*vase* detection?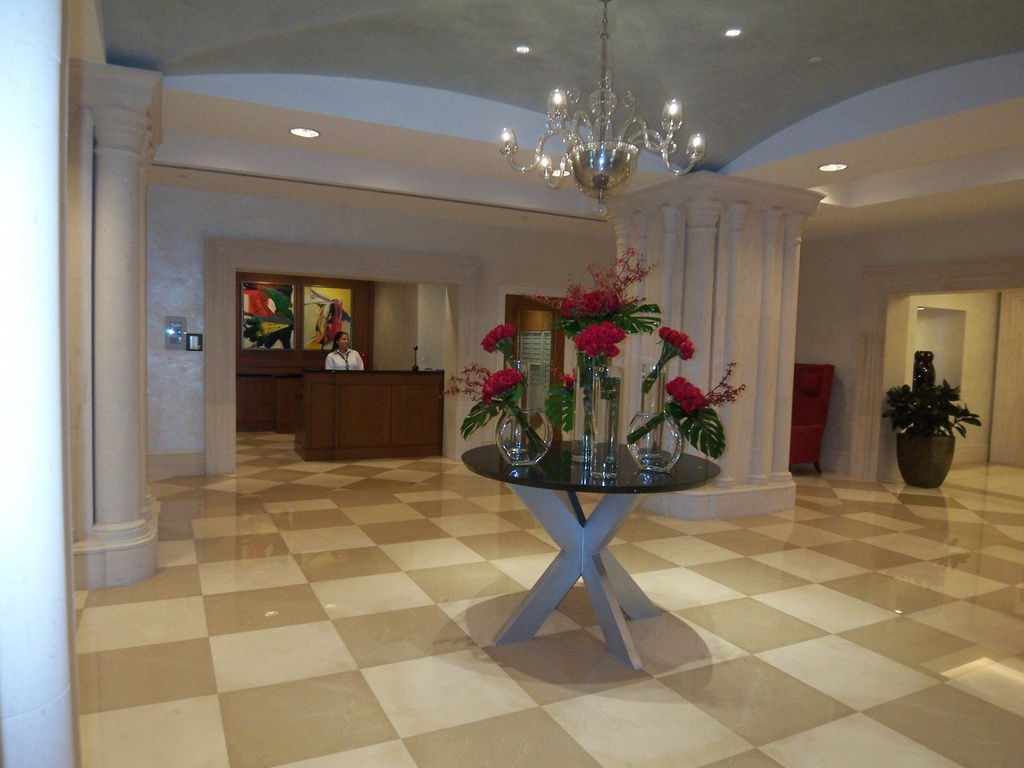
<bbox>504, 358, 533, 457</bbox>
